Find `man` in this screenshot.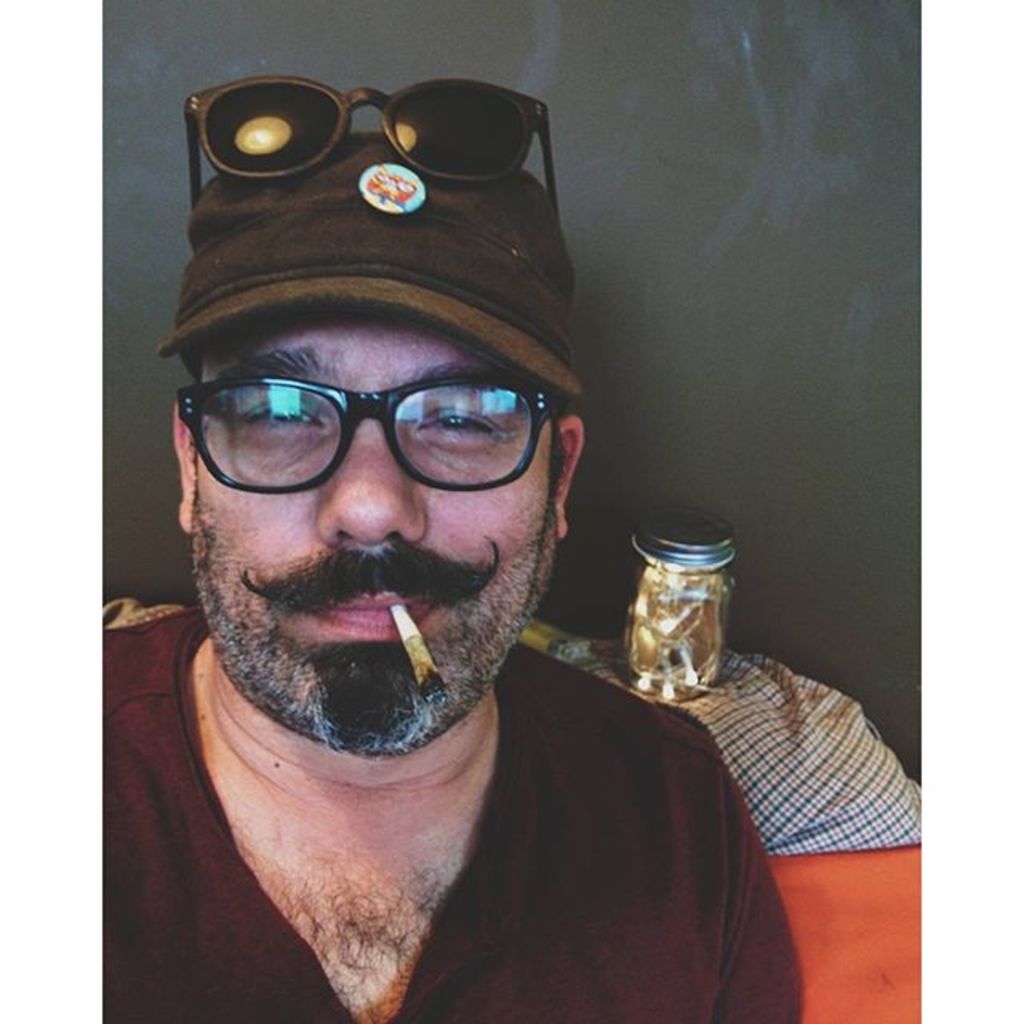
The bounding box for `man` is Rect(48, 107, 875, 1008).
